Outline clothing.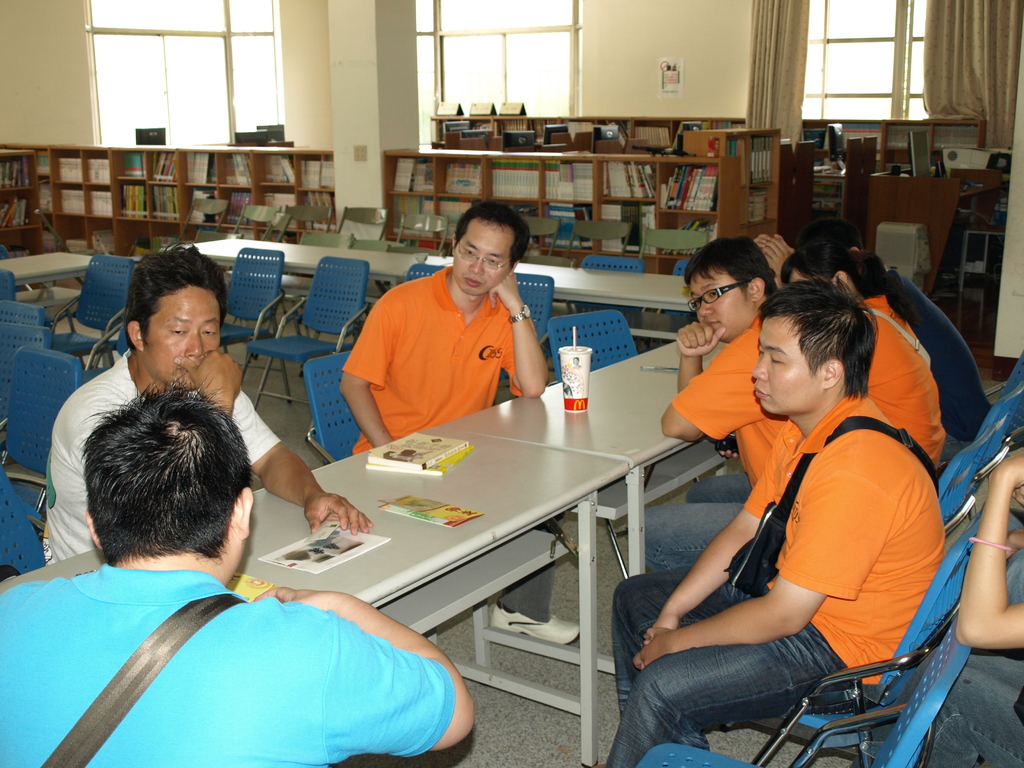
Outline: BBox(44, 347, 282, 566).
